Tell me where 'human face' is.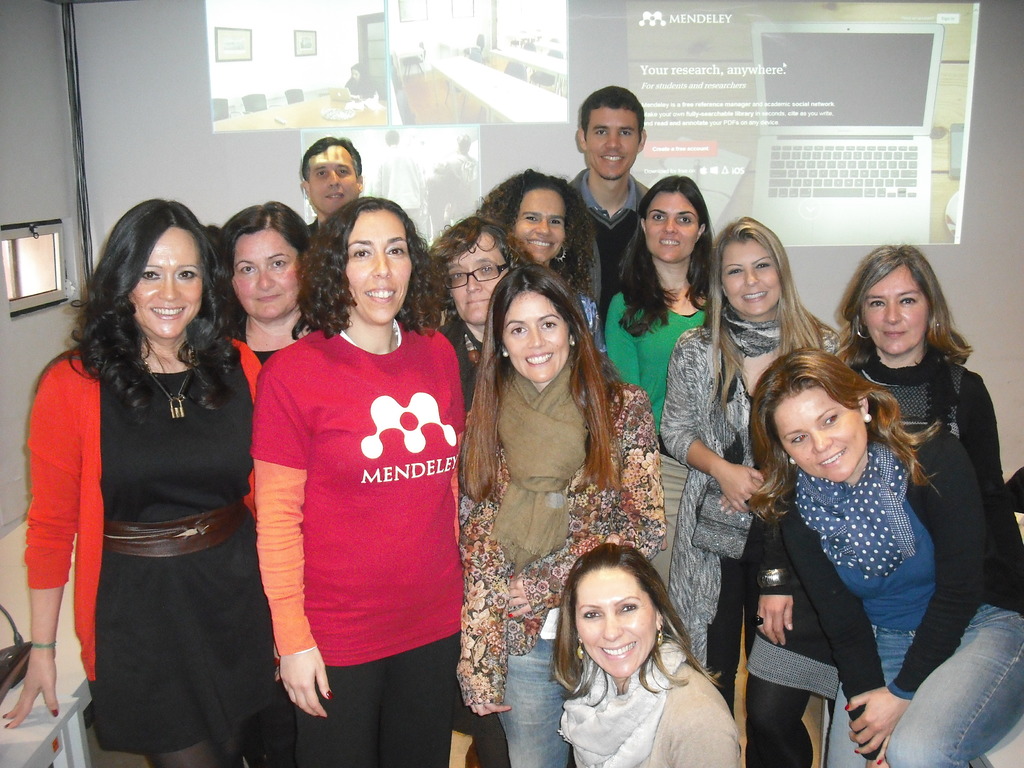
'human face' is at crop(345, 206, 412, 320).
